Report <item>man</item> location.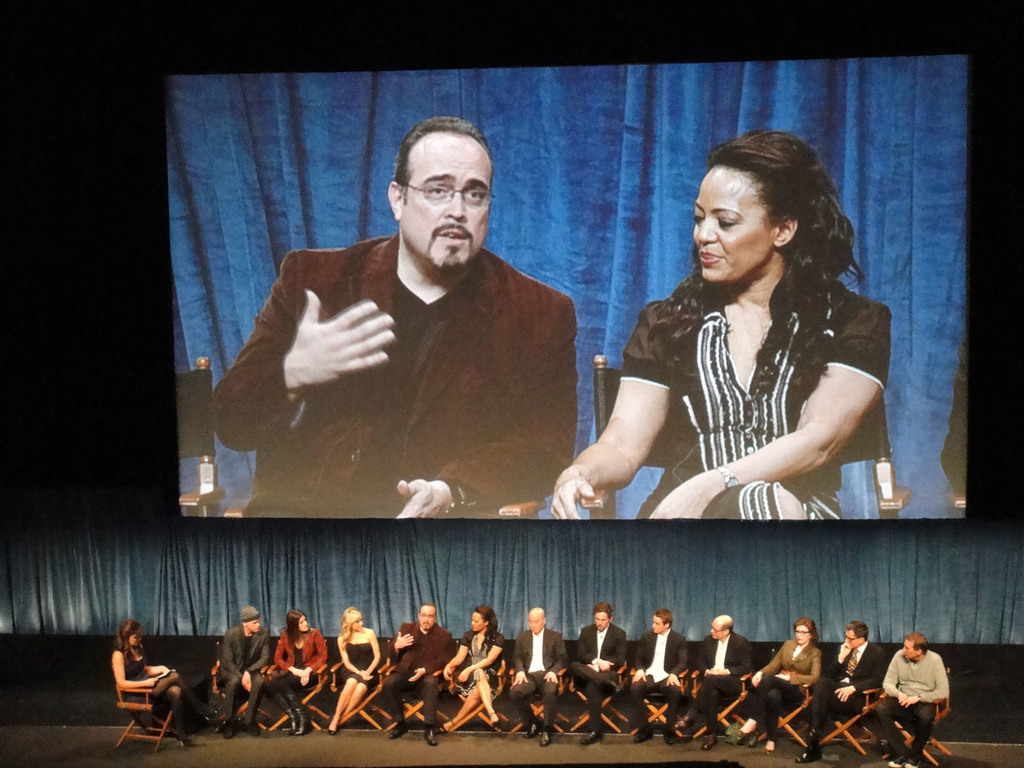
Report: (799, 617, 881, 760).
